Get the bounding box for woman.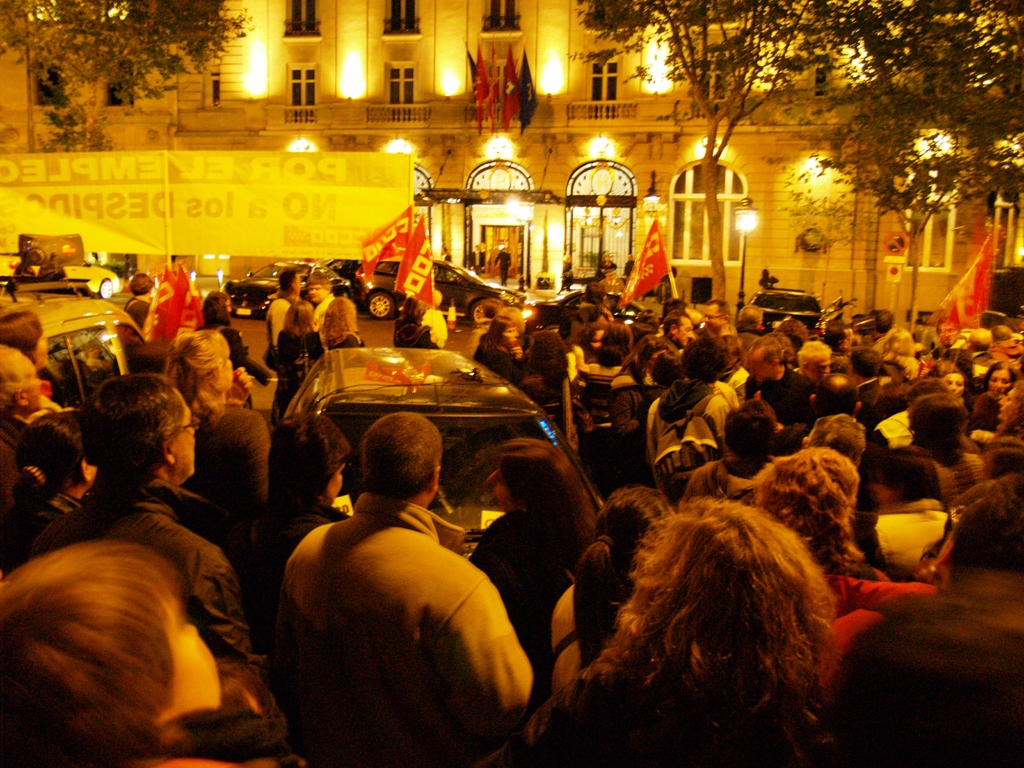
{"x1": 269, "y1": 299, "x2": 330, "y2": 419}.
